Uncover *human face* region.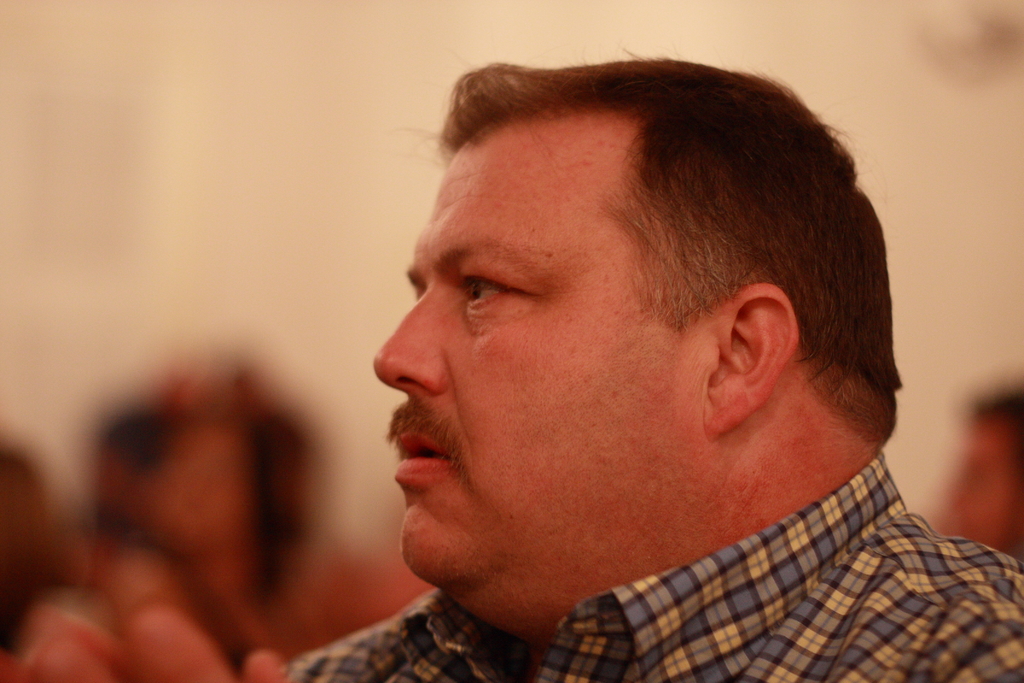
Uncovered: (369,116,700,593).
